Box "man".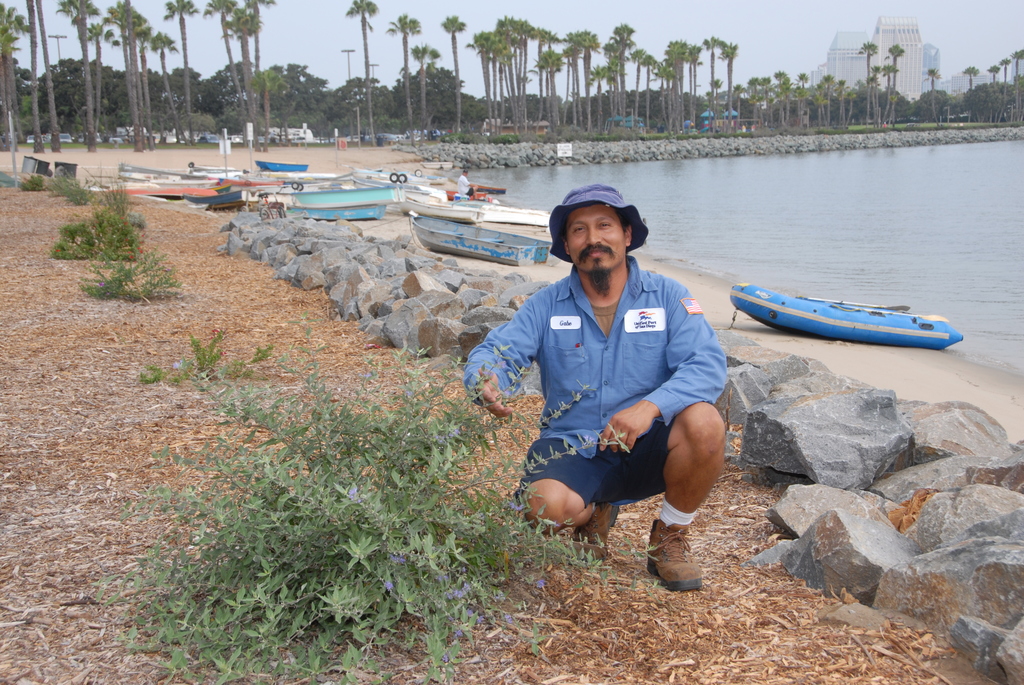
<bbox>465, 181, 726, 590</bbox>.
